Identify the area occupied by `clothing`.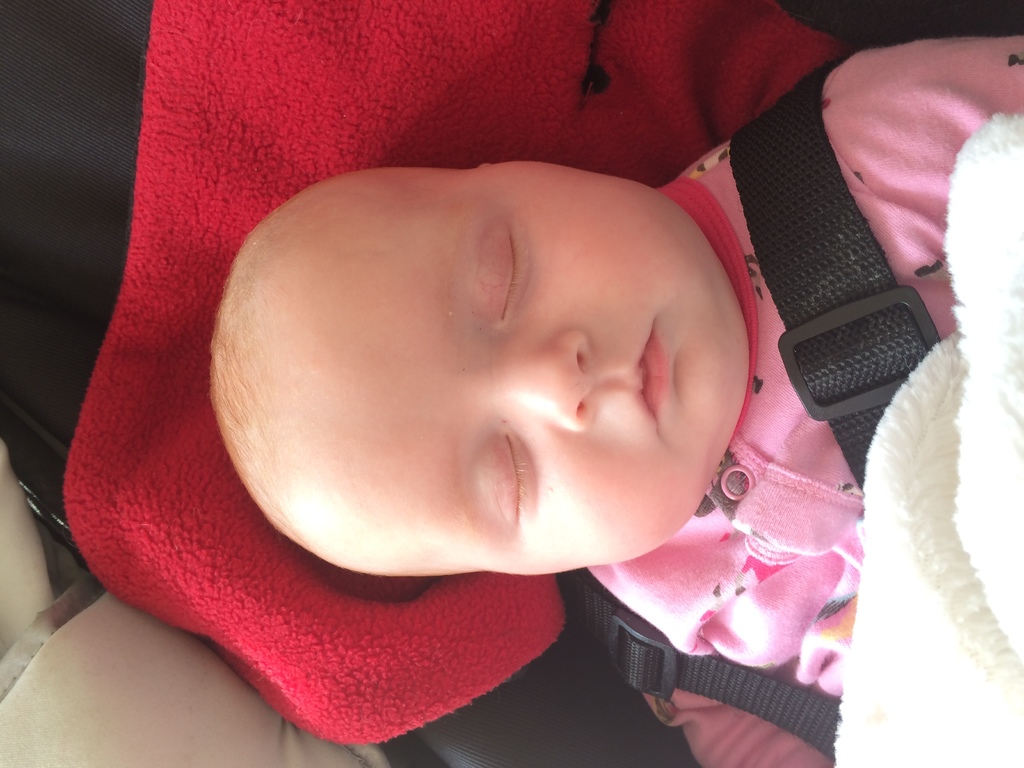
Area: detection(590, 36, 1023, 697).
